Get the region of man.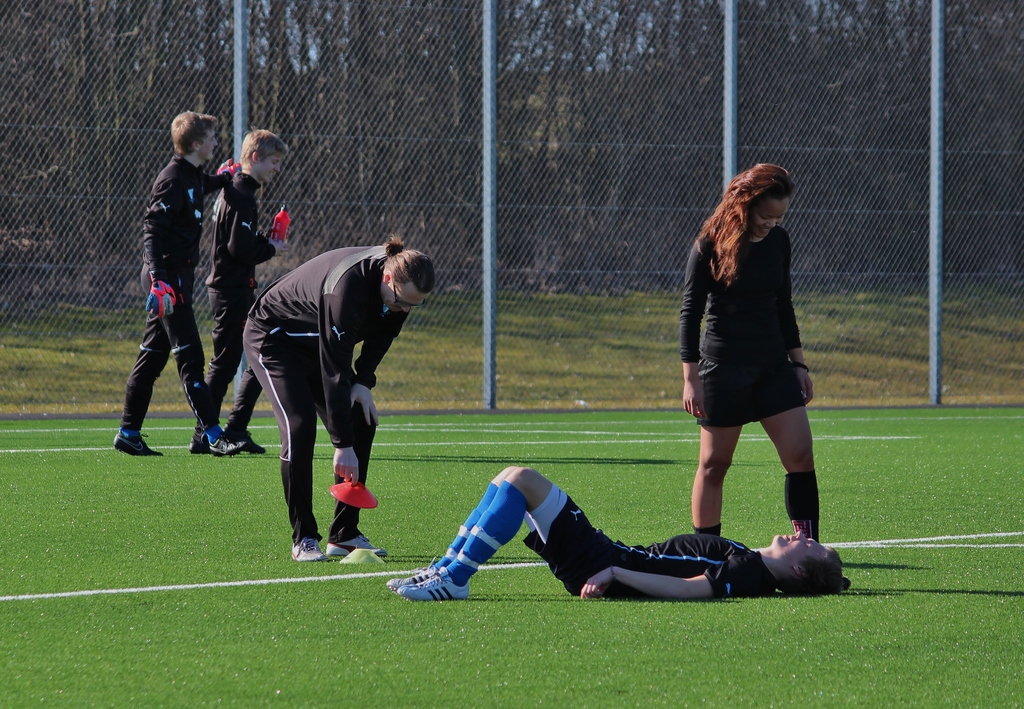
detection(108, 109, 244, 461).
